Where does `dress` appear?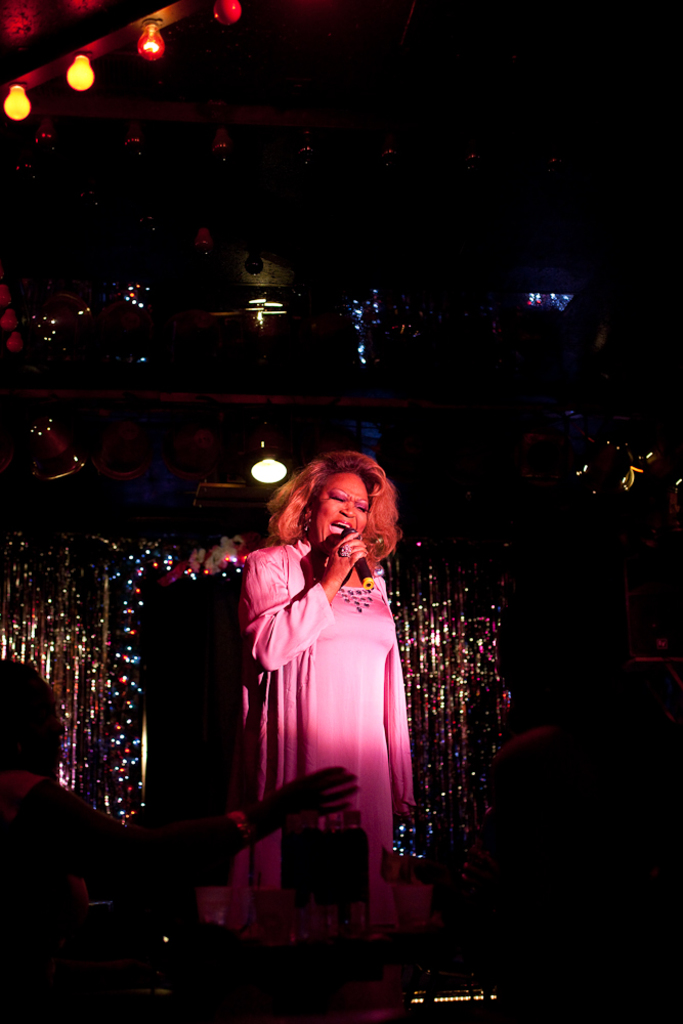
Appears at crop(240, 541, 422, 897).
